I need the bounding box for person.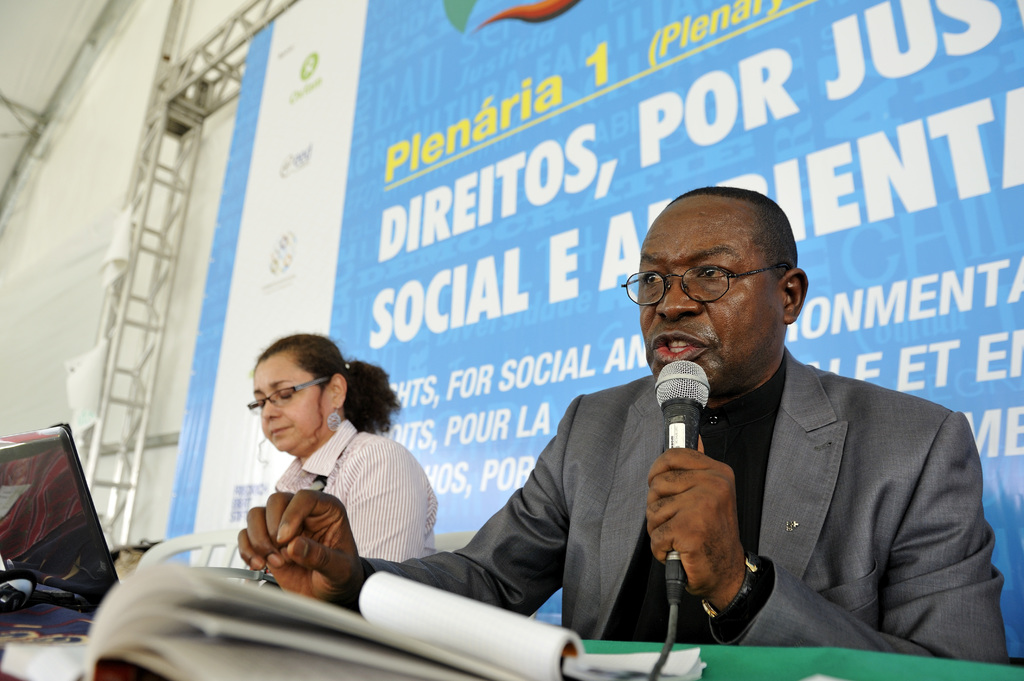
Here it is: bbox=(213, 339, 434, 626).
